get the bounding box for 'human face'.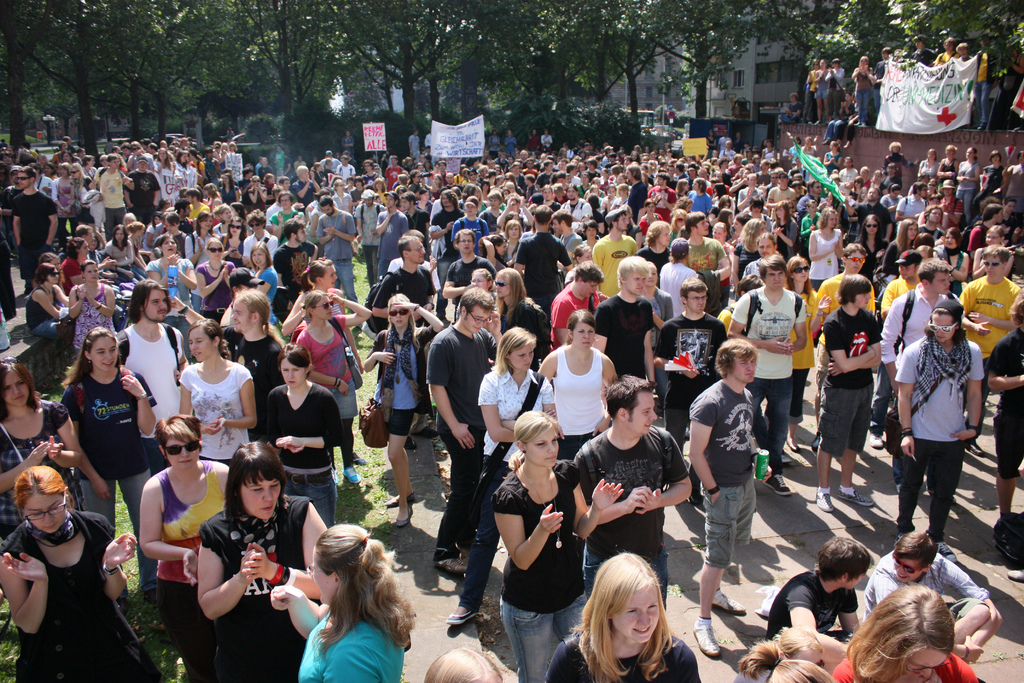
crop(789, 252, 822, 285).
